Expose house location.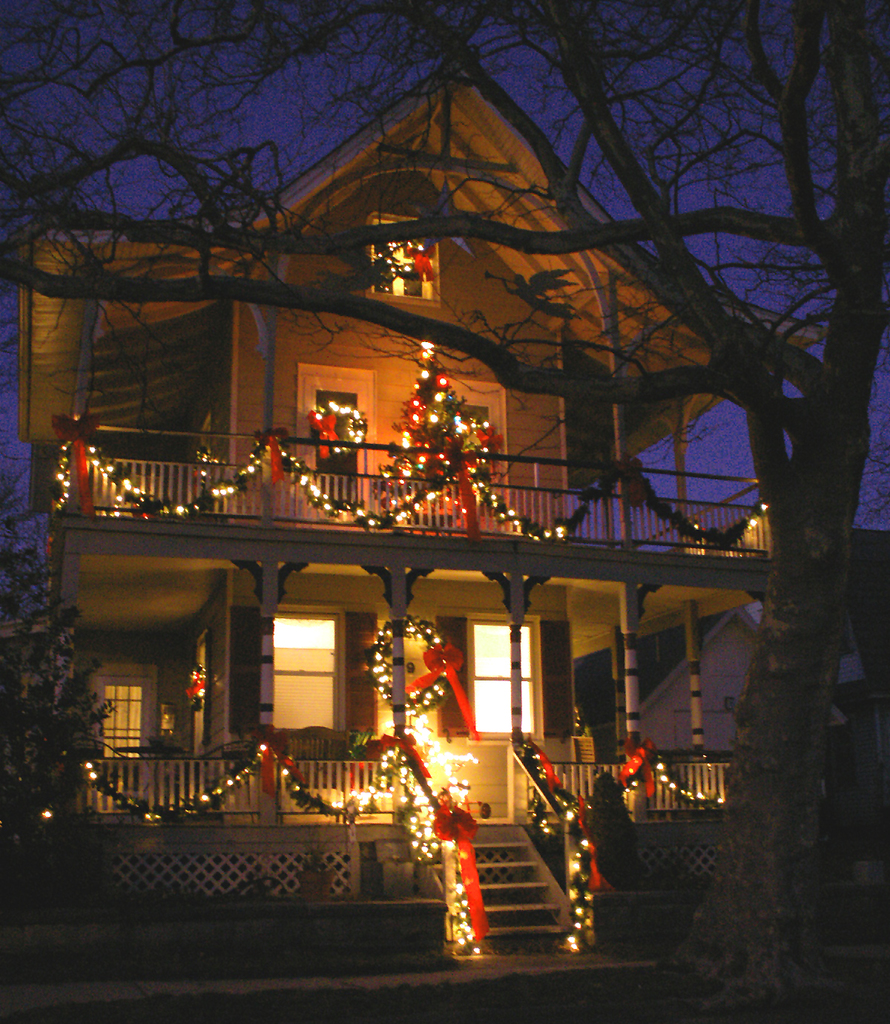
Exposed at <bbox>48, 137, 863, 867</bbox>.
